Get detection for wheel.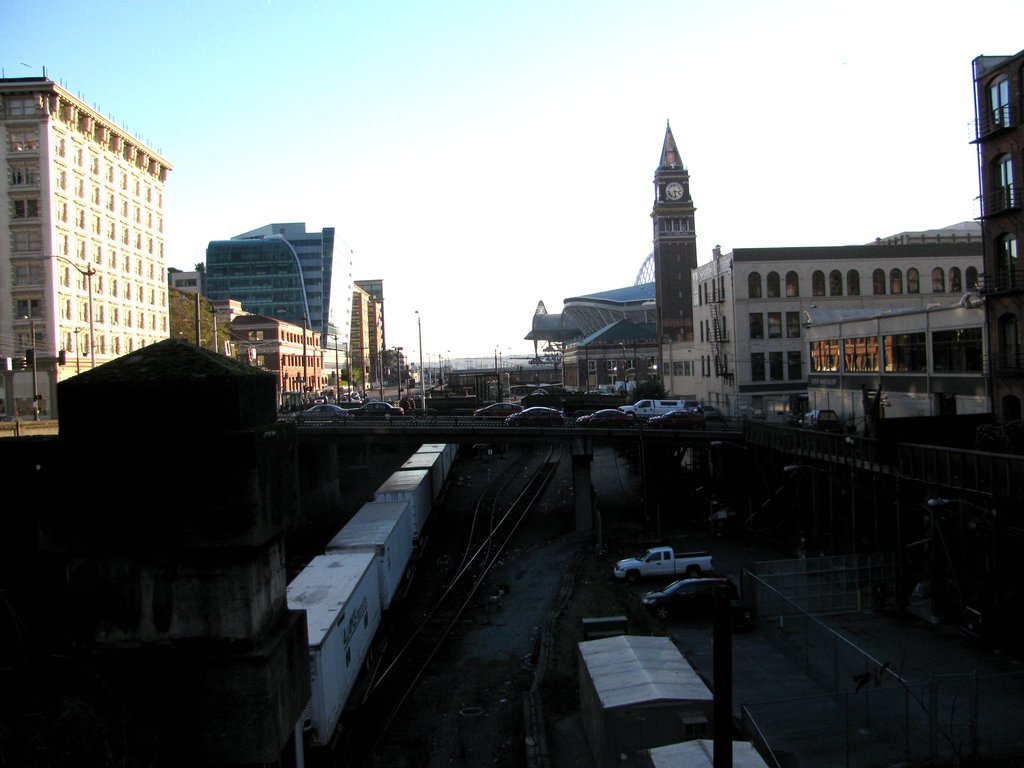
Detection: left=385, top=414, right=391, bottom=420.
